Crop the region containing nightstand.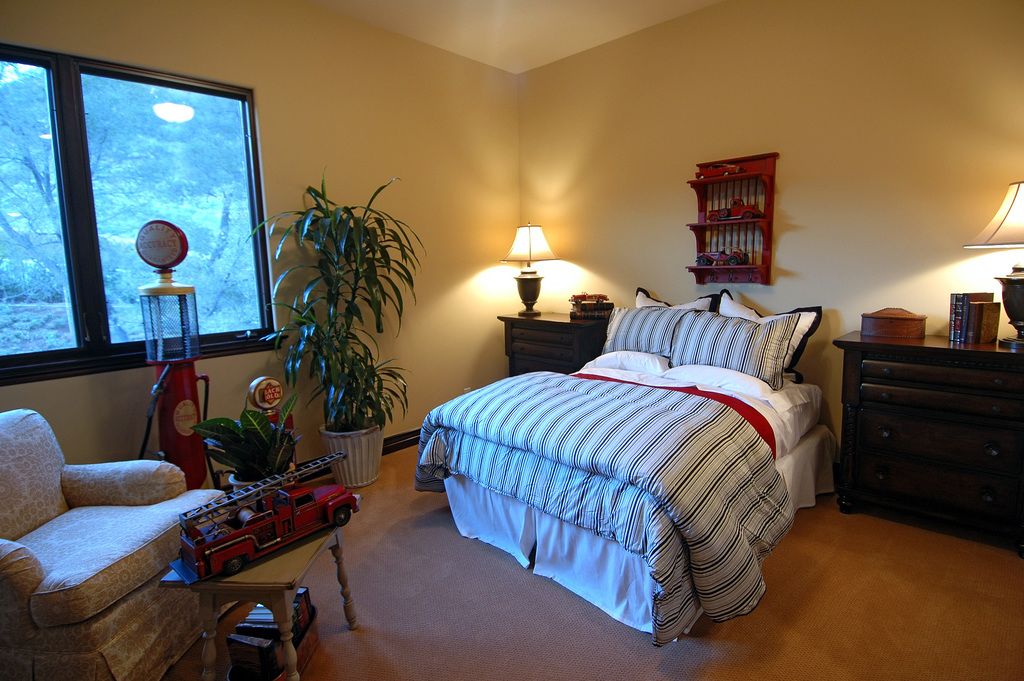
Crop region: {"x1": 495, "y1": 302, "x2": 614, "y2": 367}.
